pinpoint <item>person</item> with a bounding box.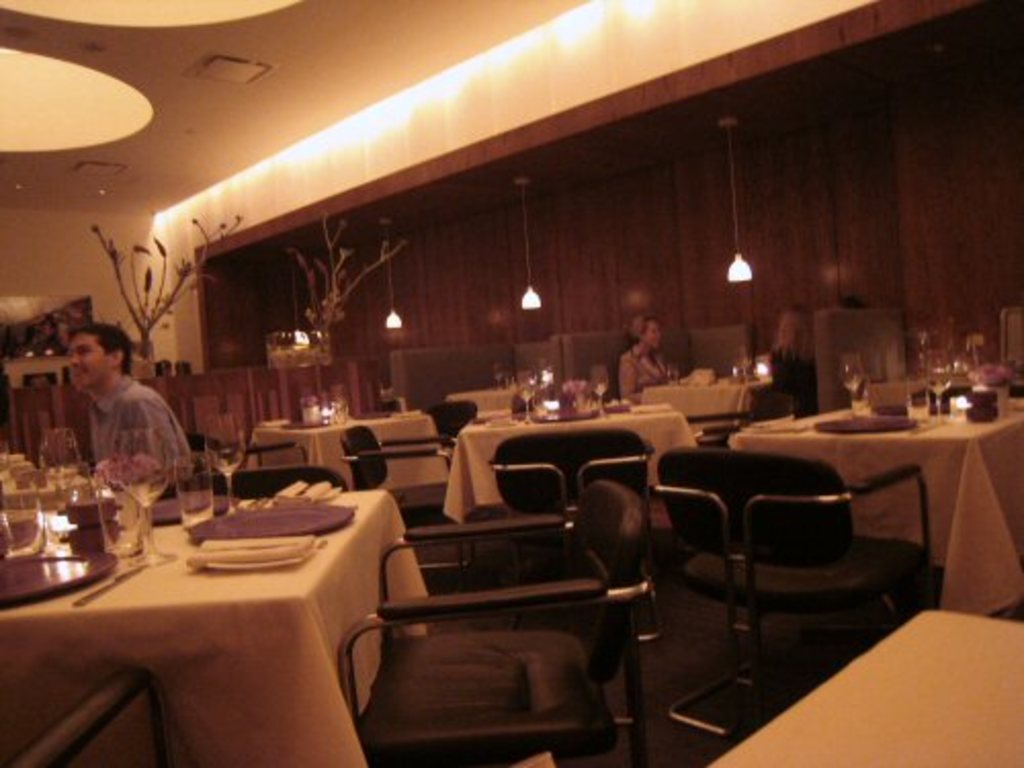
x1=57 y1=311 x2=180 y2=535.
